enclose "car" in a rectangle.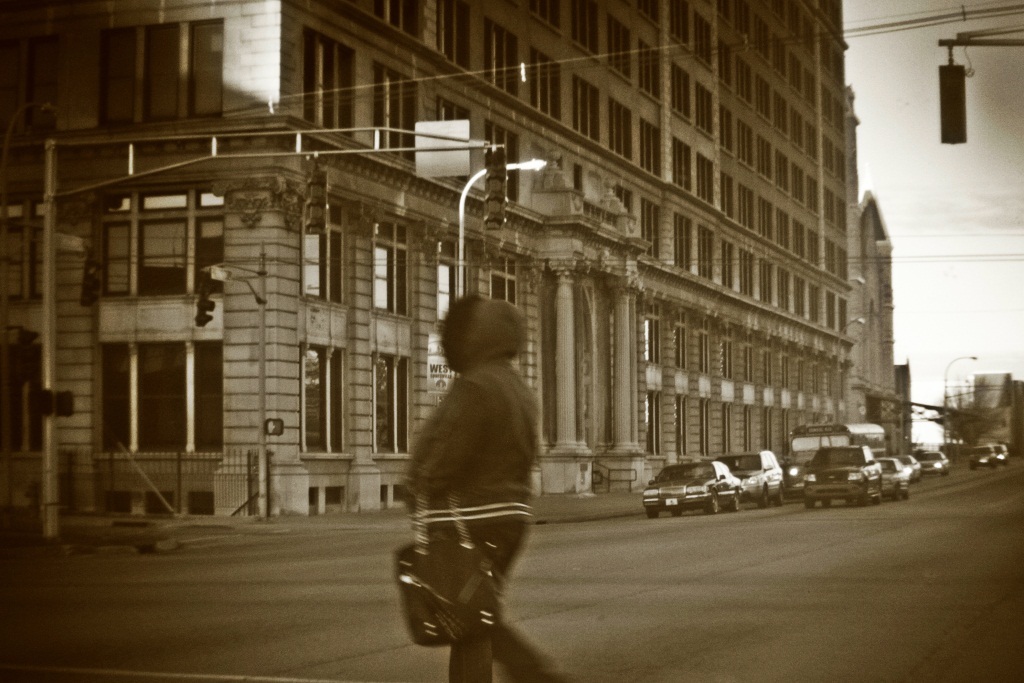
pyautogui.locateOnScreen(913, 448, 952, 476).
